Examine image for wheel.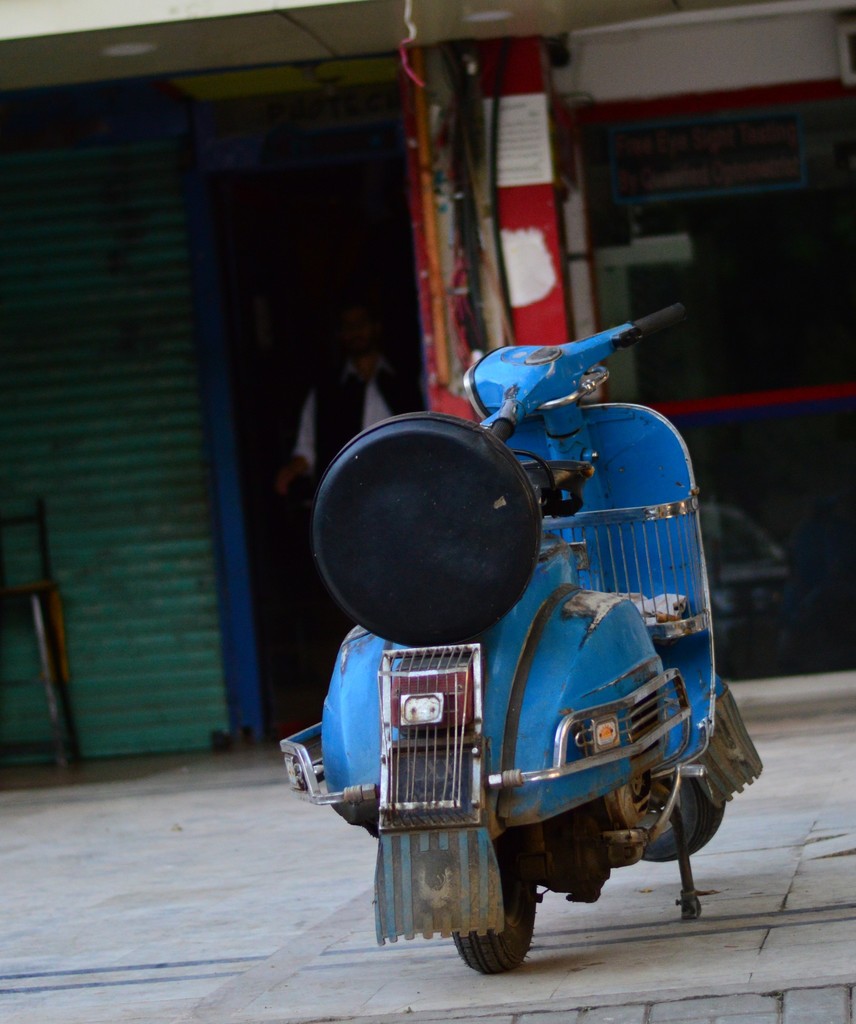
Examination result: box=[452, 829, 536, 976].
